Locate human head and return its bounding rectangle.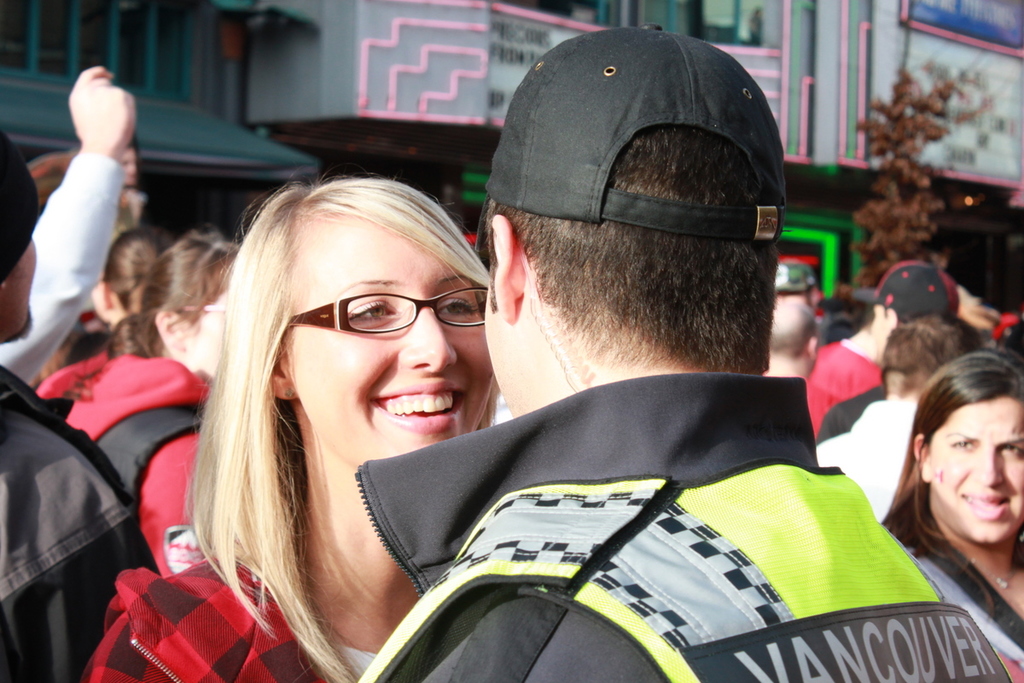
[123, 140, 137, 184].
